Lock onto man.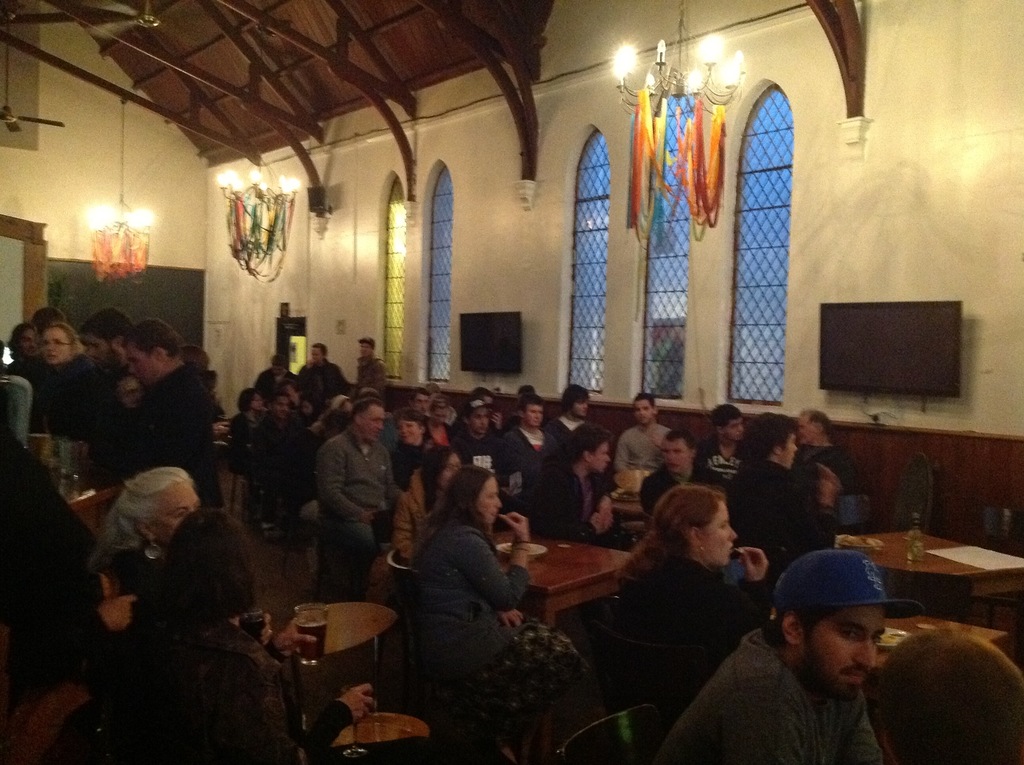
Locked: (692,402,747,484).
